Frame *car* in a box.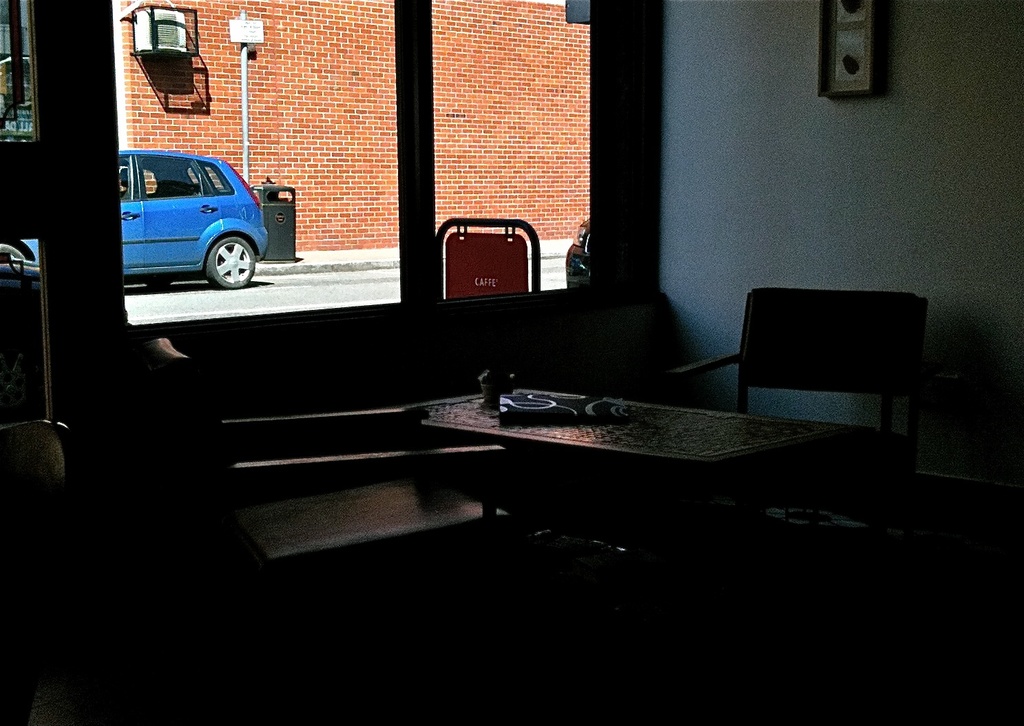
bbox(0, 151, 265, 286).
